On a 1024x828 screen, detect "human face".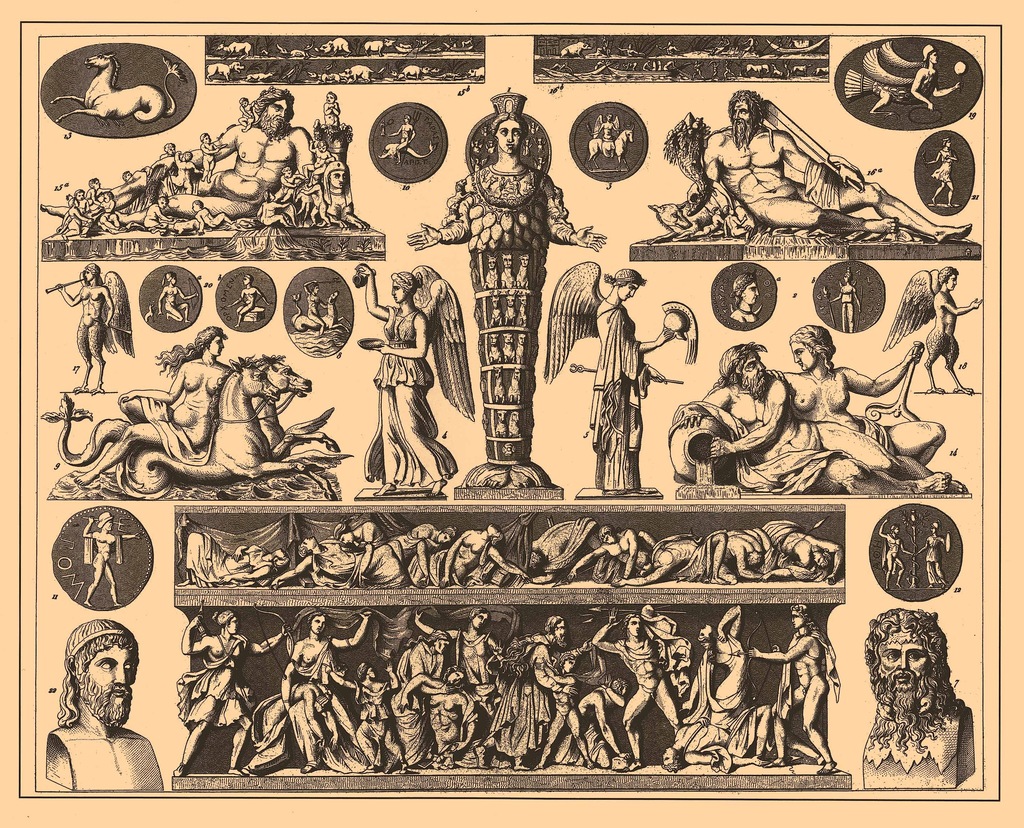
[391,277,408,296].
